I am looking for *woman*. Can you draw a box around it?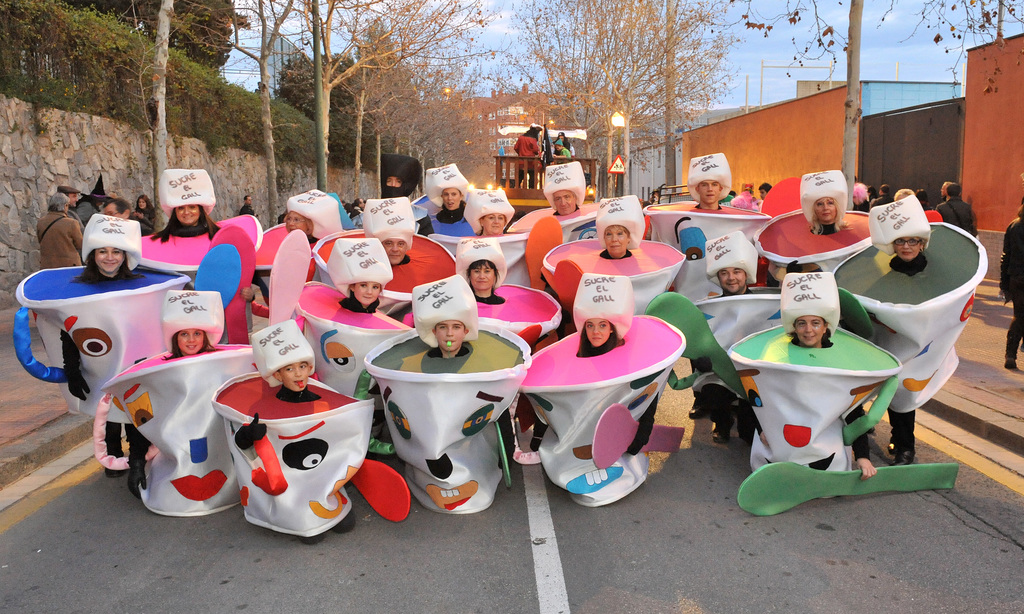
Sure, the bounding box is bbox(787, 307, 876, 483).
